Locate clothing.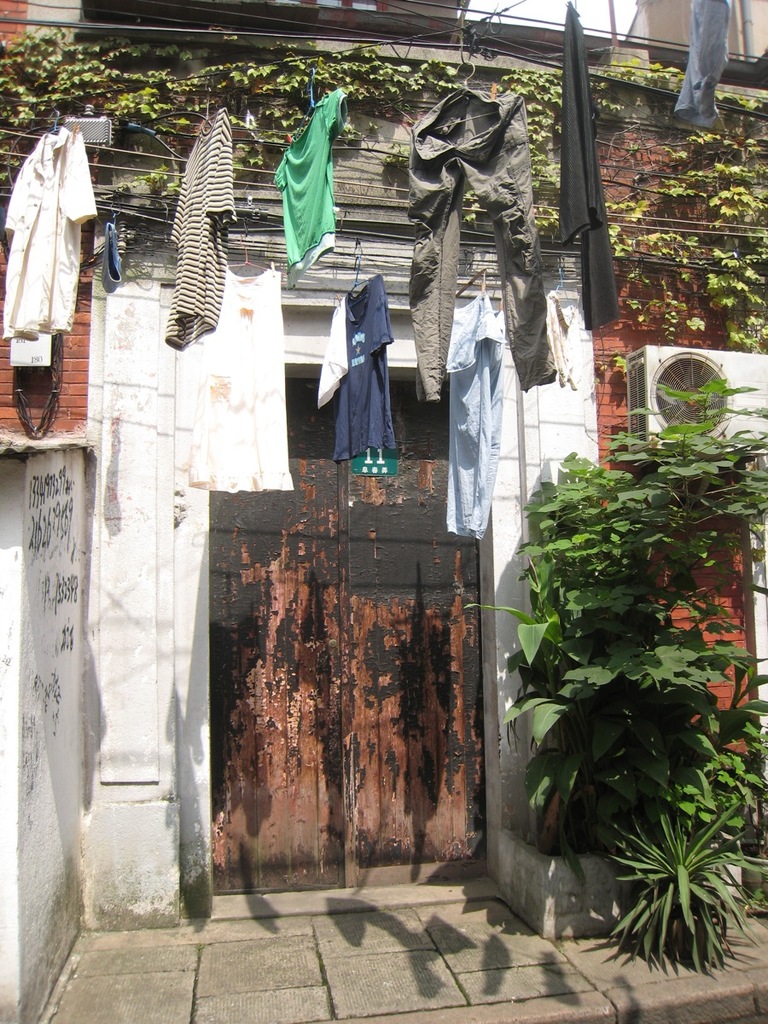
Bounding box: l=435, t=281, r=506, b=547.
